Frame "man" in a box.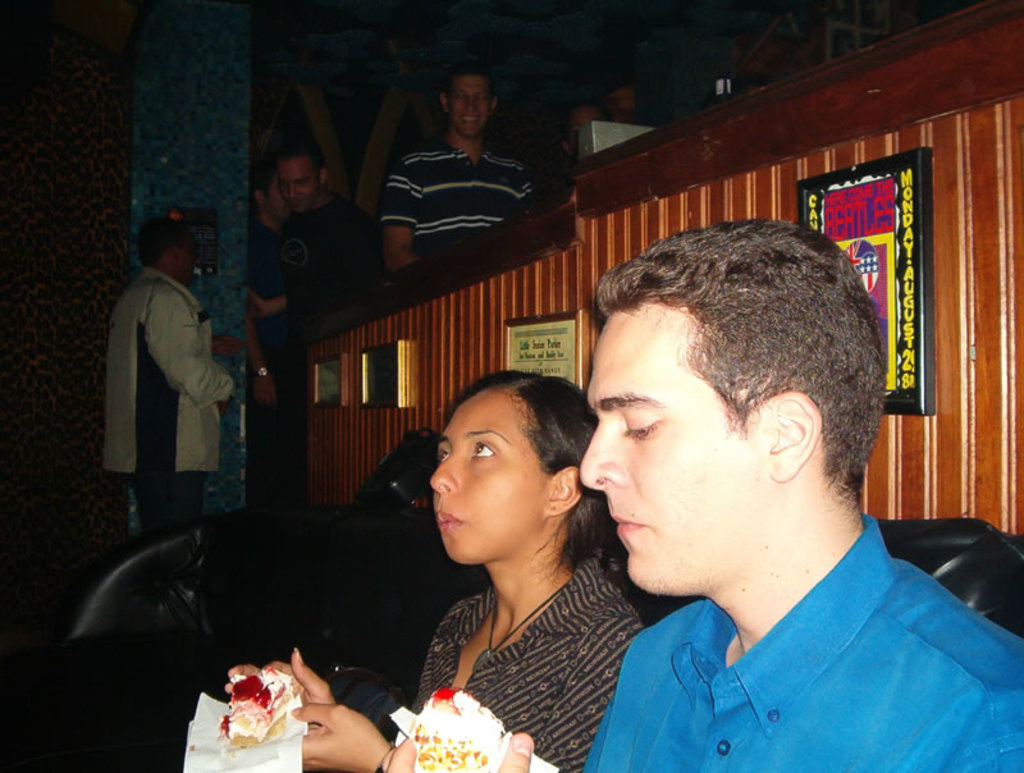
246,165,291,297.
